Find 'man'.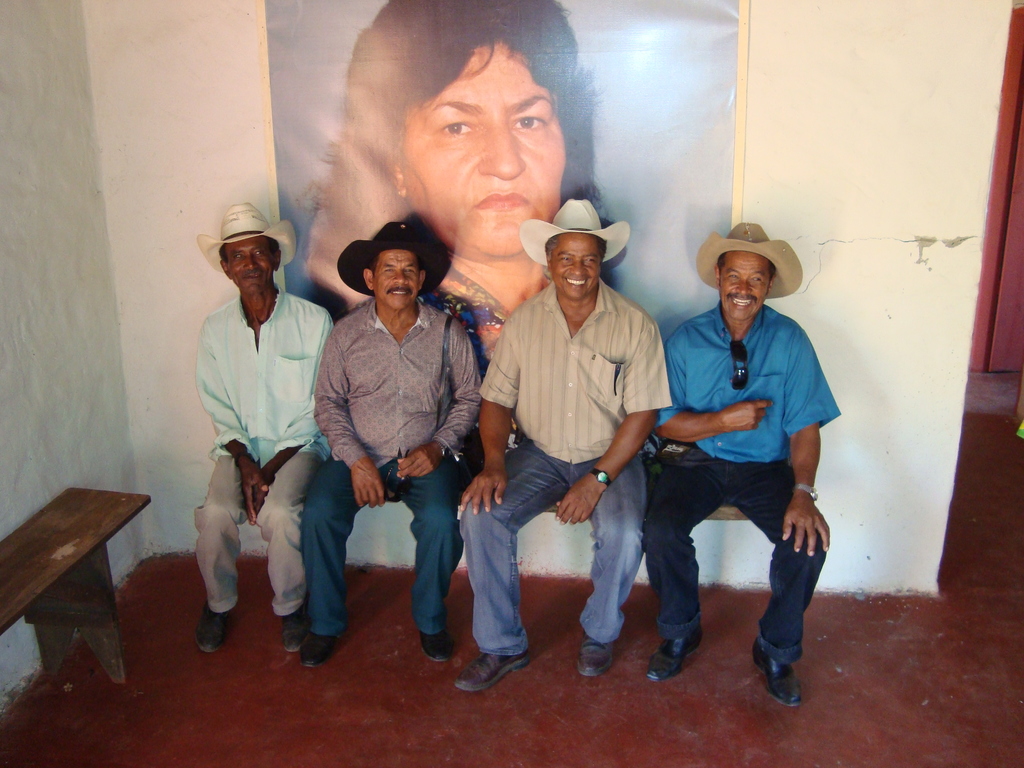
[left=609, top=216, right=831, bottom=694].
